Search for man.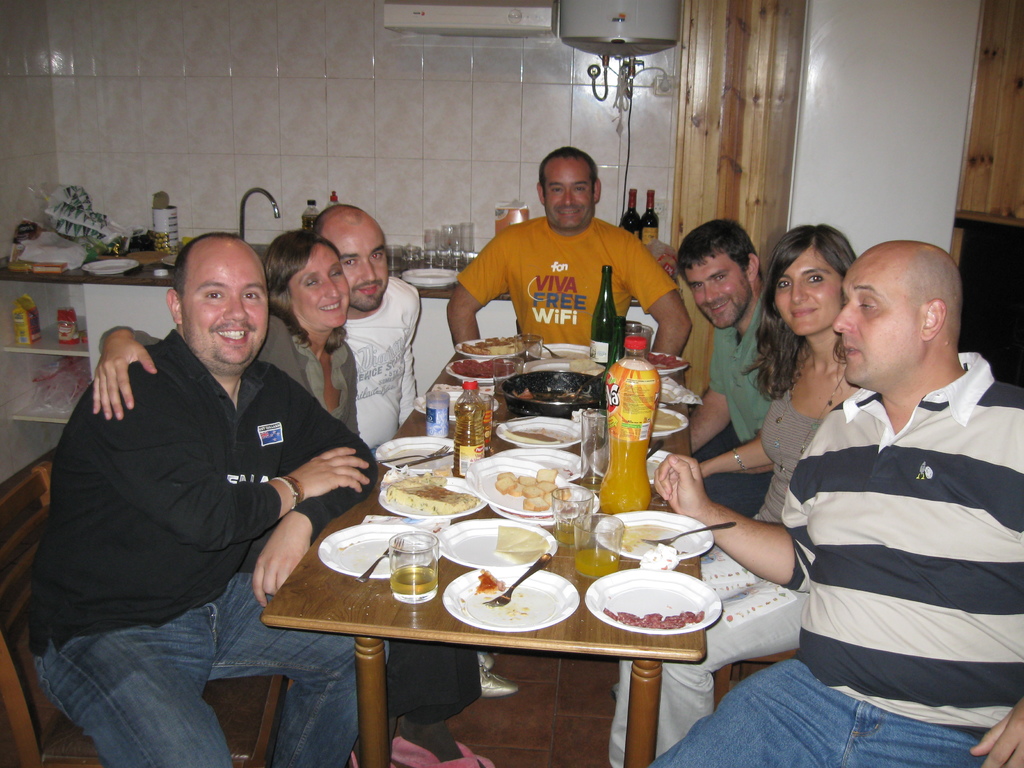
Found at (644,238,1023,767).
